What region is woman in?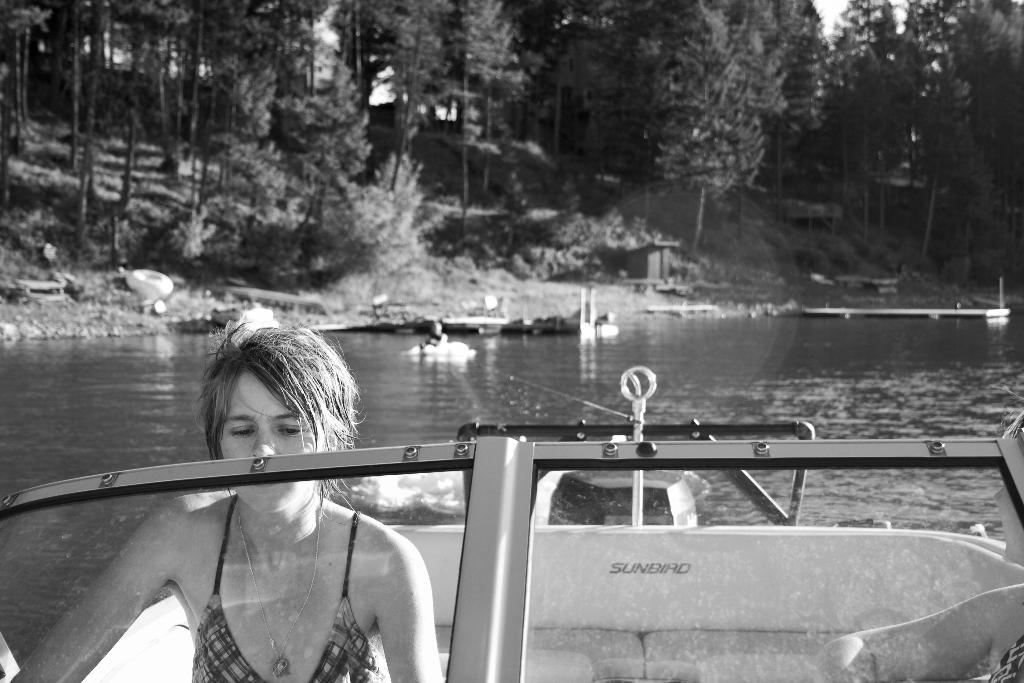
Rect(9, 315, 442, 682).
